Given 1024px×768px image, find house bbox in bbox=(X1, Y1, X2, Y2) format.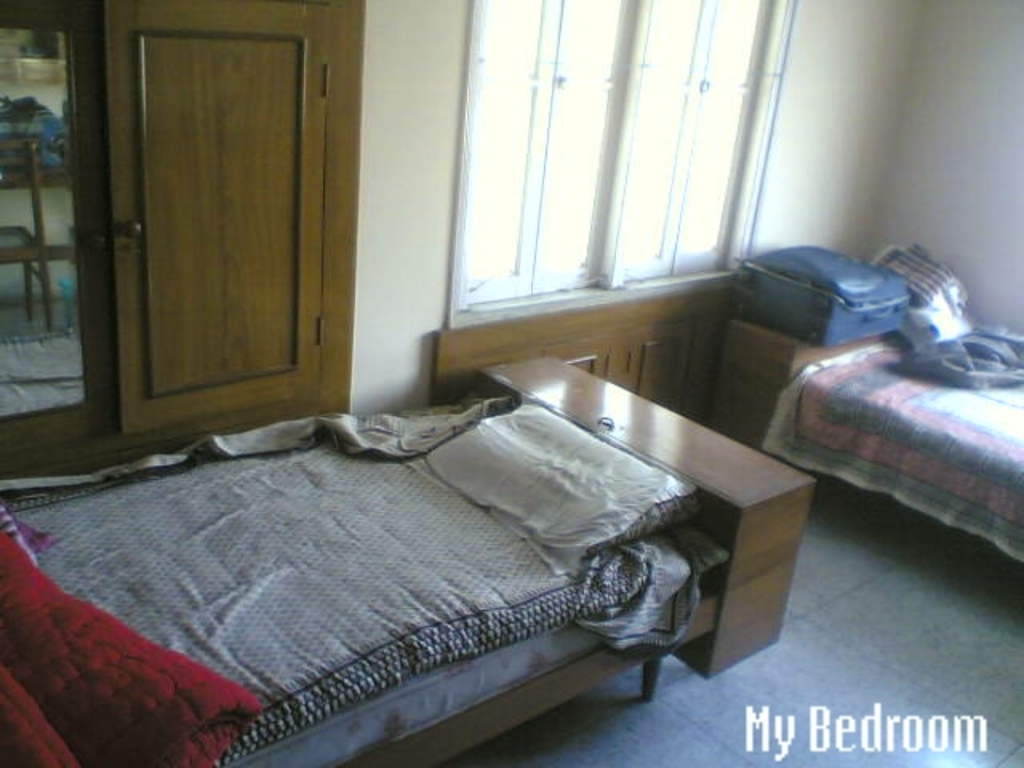
bbox=(0, 59, 998, 733).
